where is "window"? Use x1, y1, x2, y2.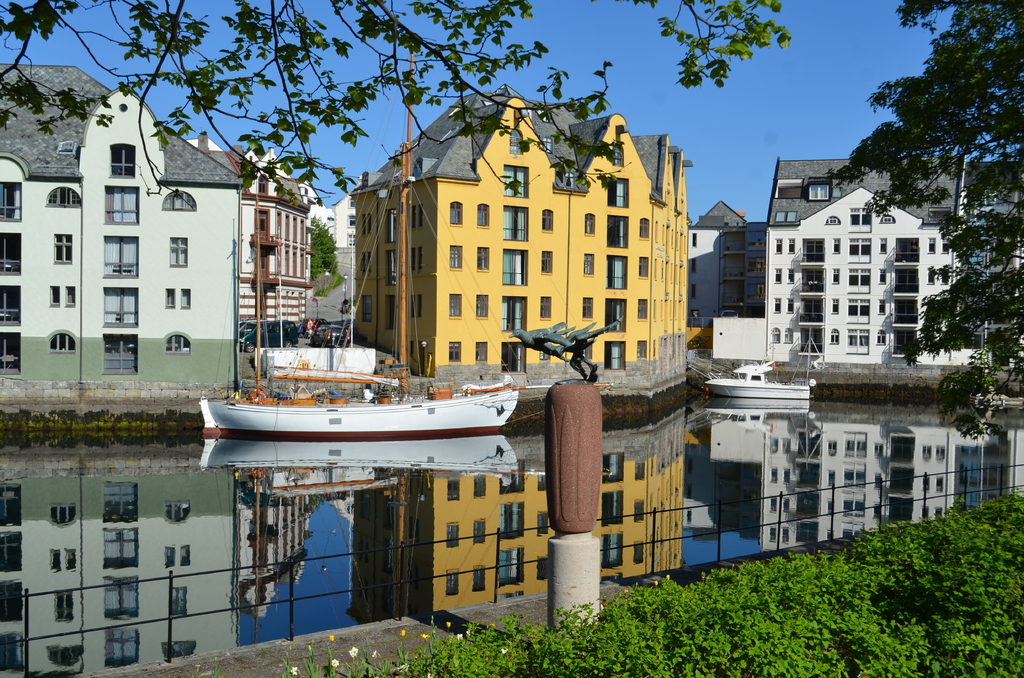
583, 298, 593, 319.
